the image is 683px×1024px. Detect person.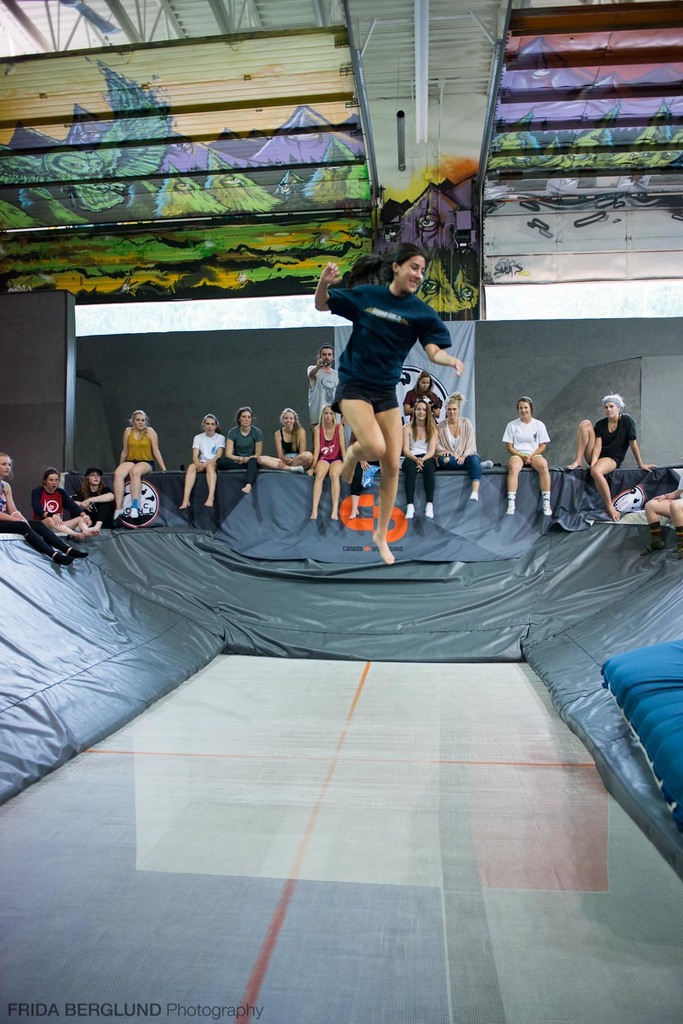
Detection: (381, 184, 474, 259).
